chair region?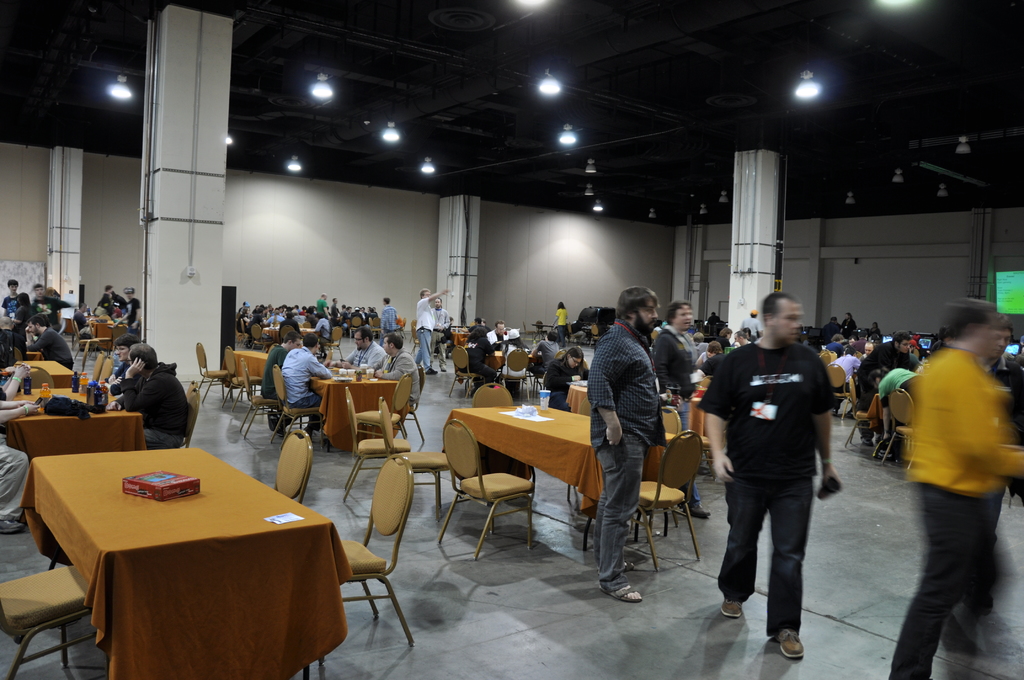
bbox=[632, 428, 703, 575]
